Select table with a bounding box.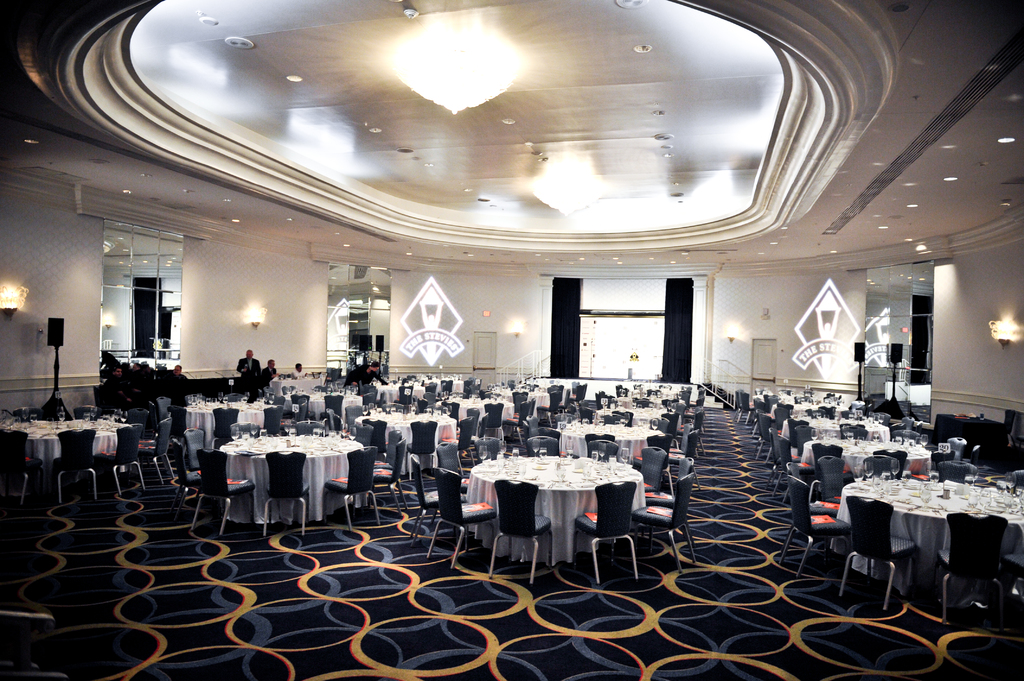
locate(221, 437, 364, 520).
